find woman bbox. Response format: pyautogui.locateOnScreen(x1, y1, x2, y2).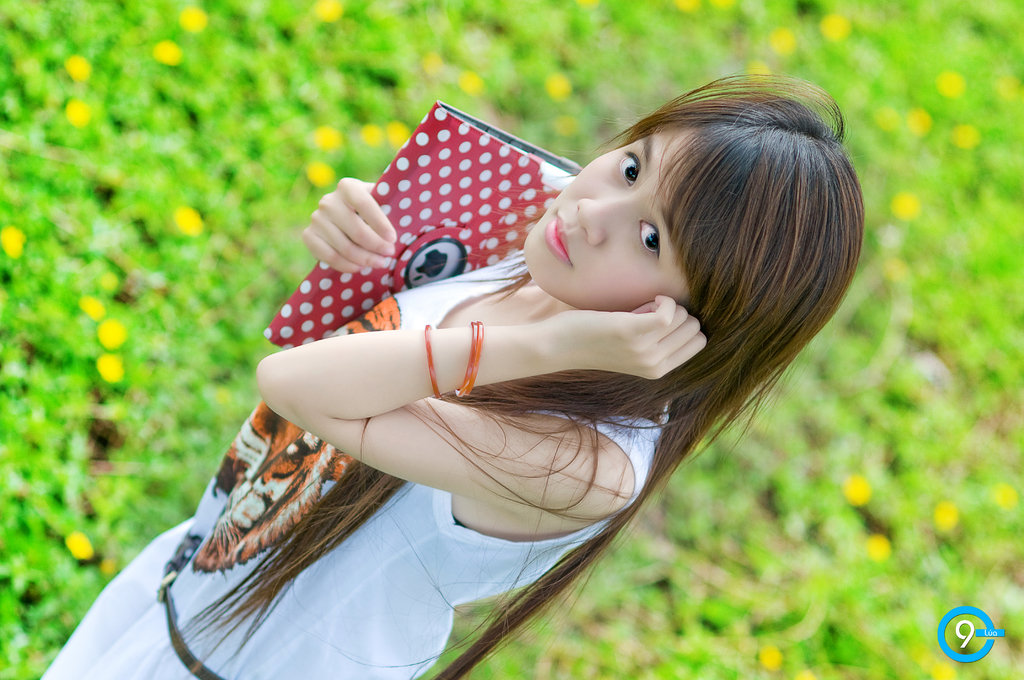
pyautogui.locateOnScreen(28, 95, 851, 679).
